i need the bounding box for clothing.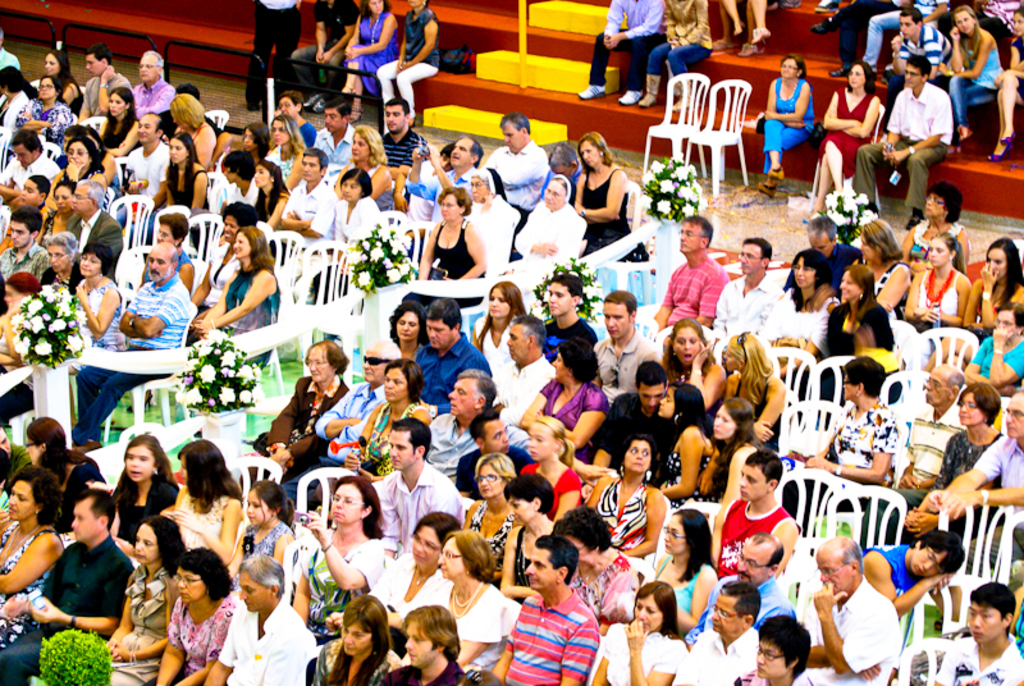
Here it is: bbox=(814, 78, 895, 184).
